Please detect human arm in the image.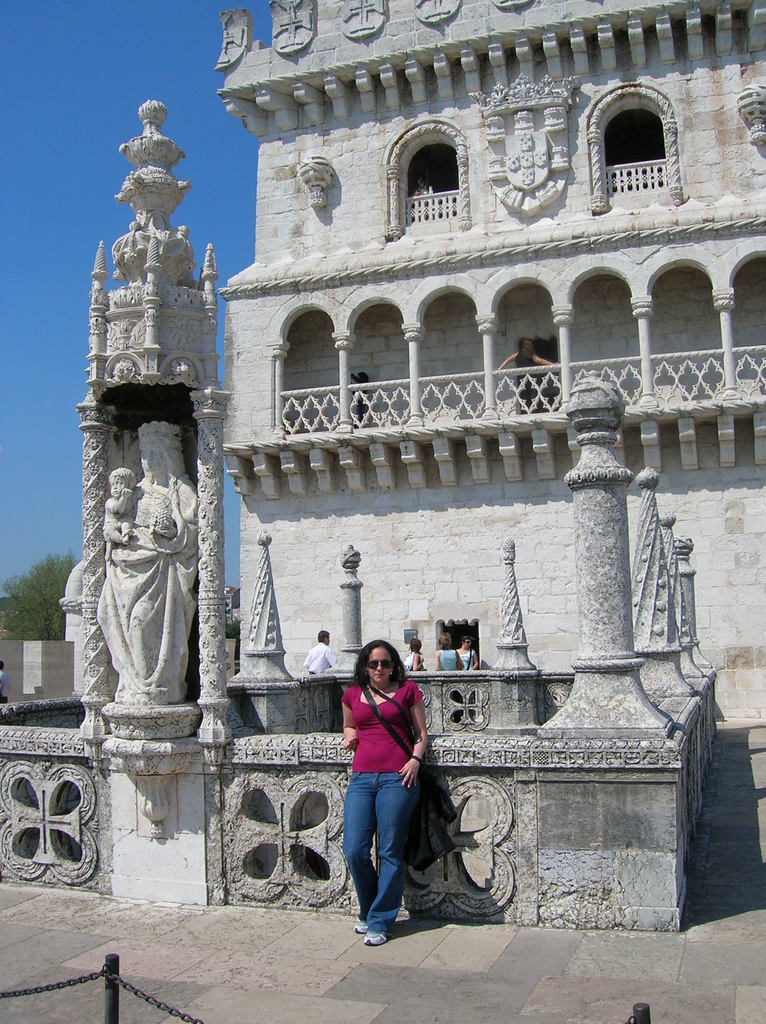
box=[395, 682, 429, 791].
